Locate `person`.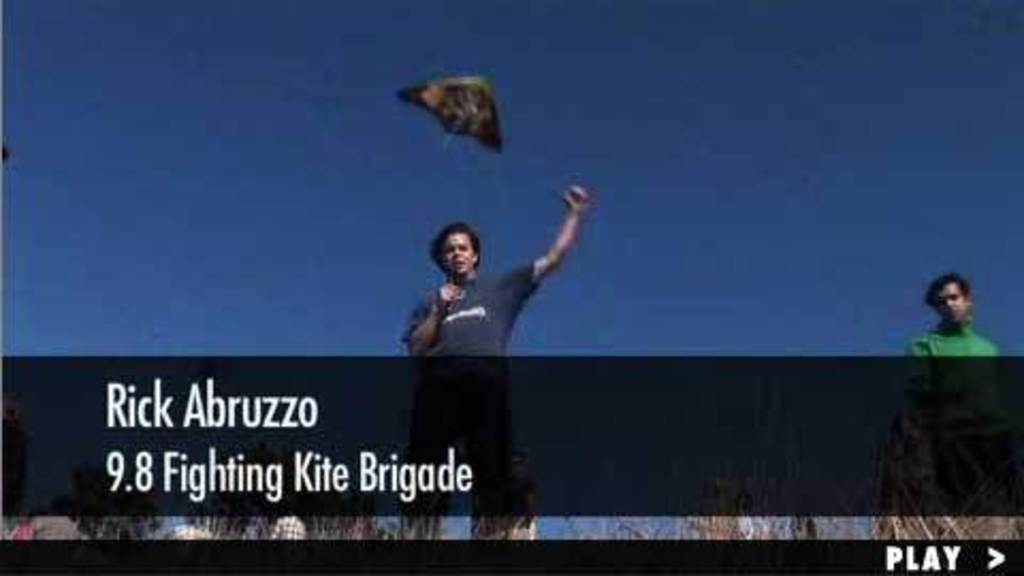
Bounding box: detection(395, 177, 593, 540).
